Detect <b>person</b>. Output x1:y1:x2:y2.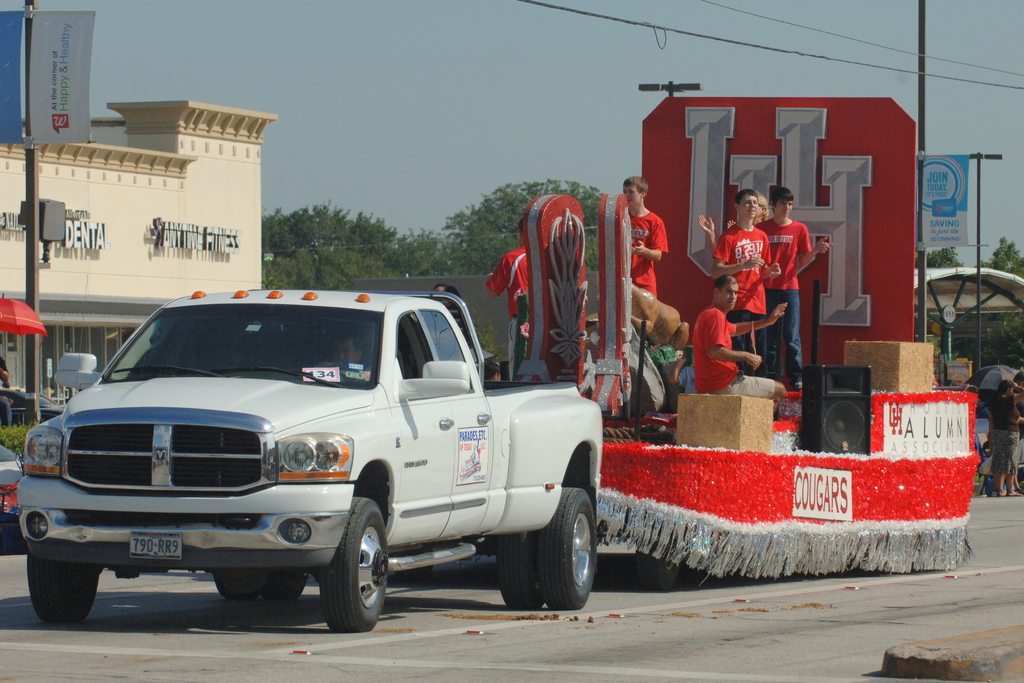
760:189:836:388.
